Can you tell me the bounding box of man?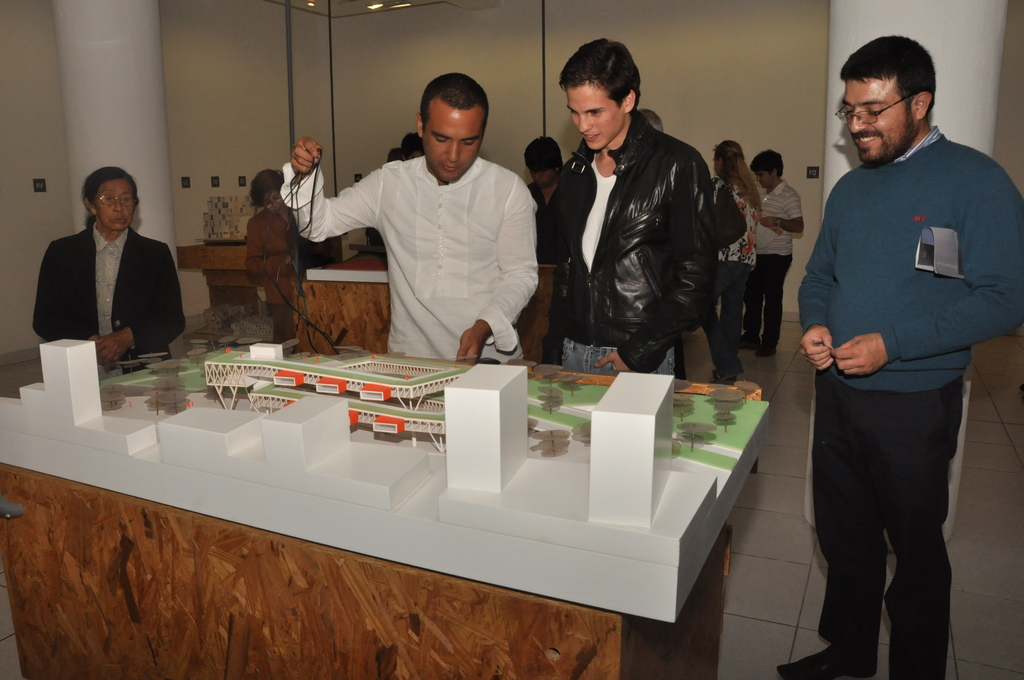
541:32:723:377.
